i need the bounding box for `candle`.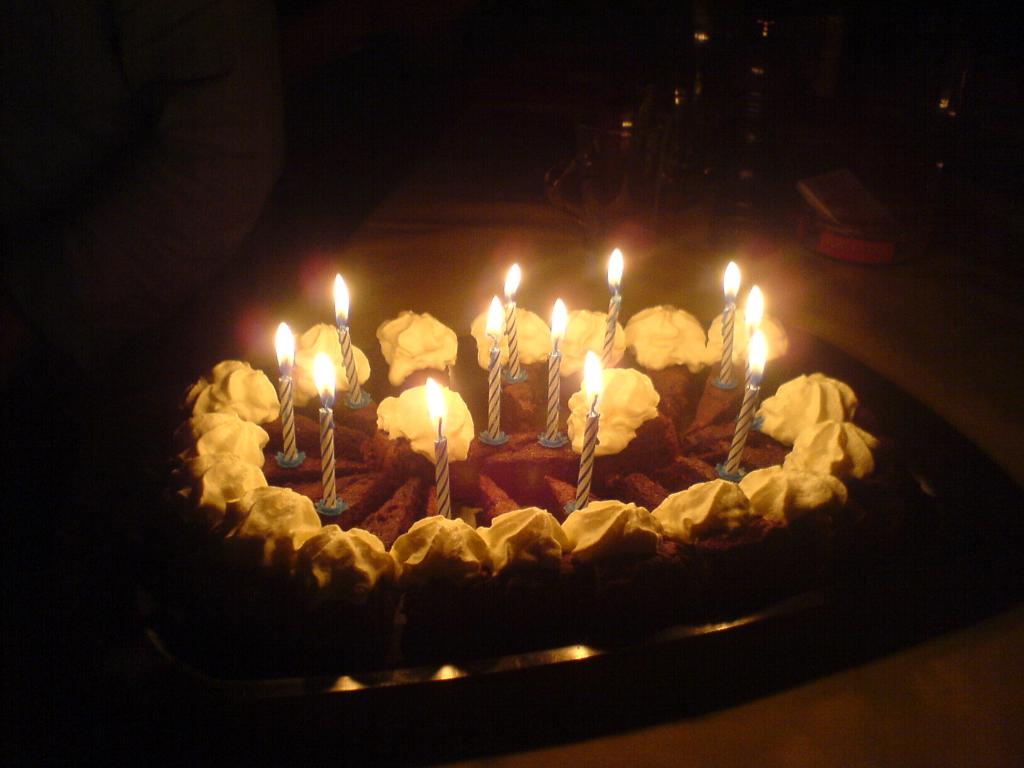
Here it is: [606, 248, 626, 371].
